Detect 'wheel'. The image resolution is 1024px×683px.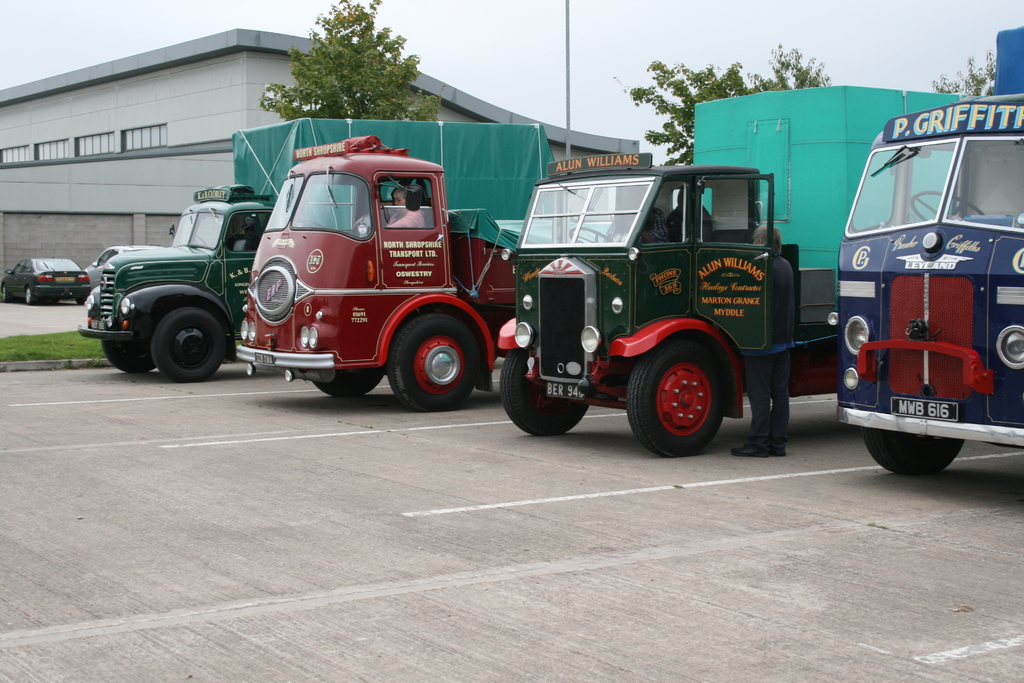
[left=25, top=284, right=30, bottom=304].
